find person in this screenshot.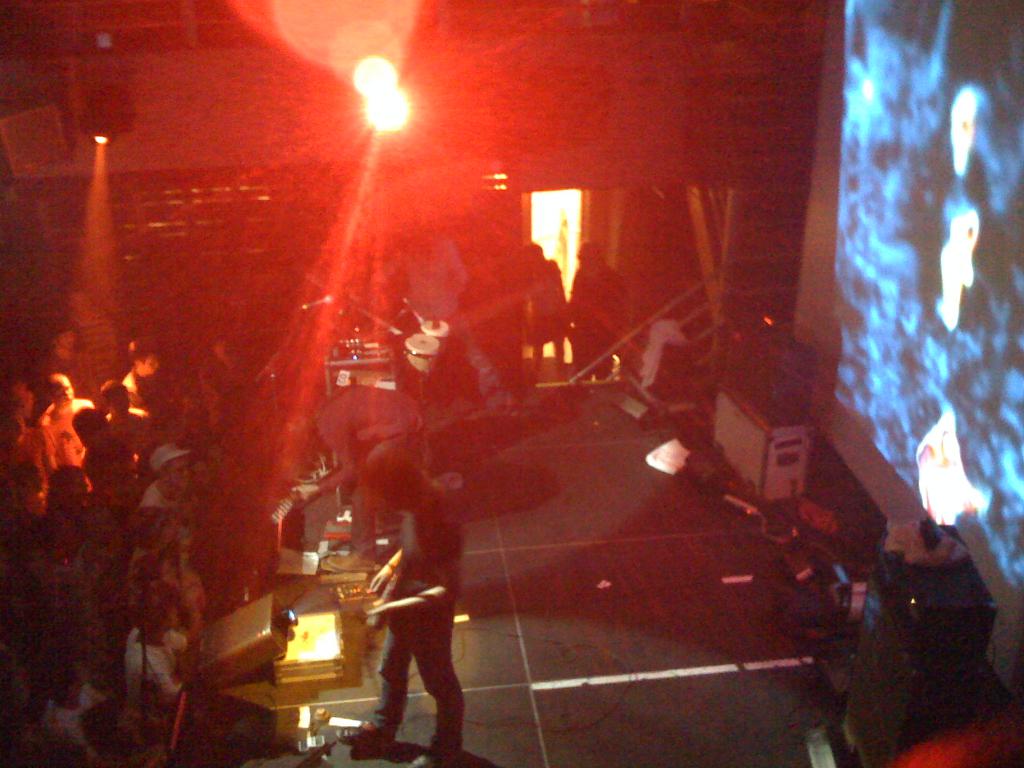
The bounding box for person is x1=517, y1=236, x2=558, y2=387.
